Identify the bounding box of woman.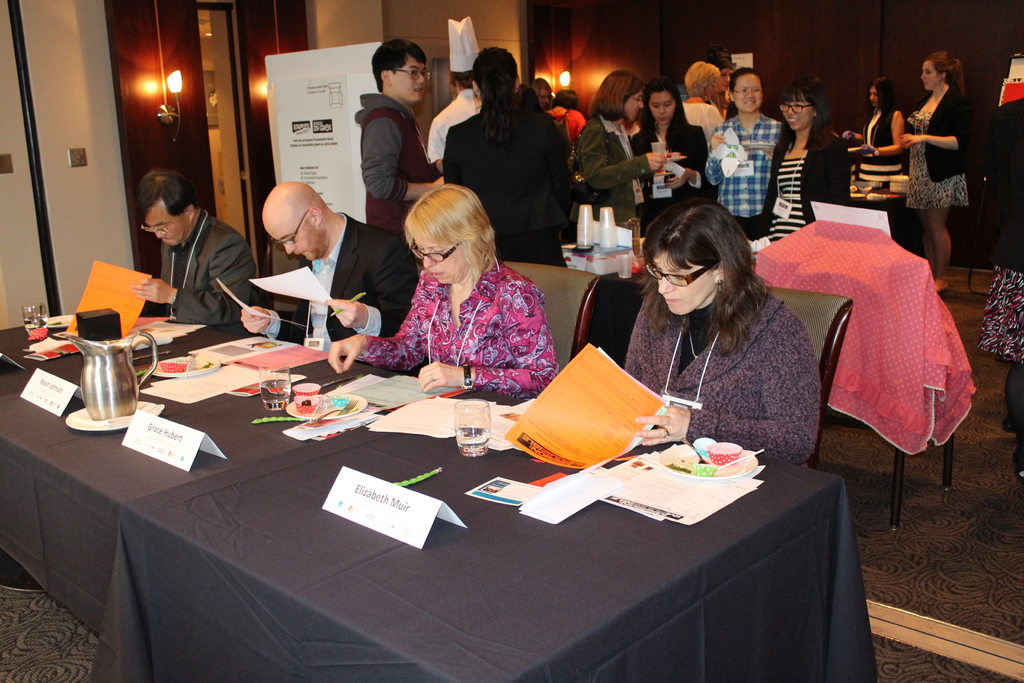
bbox(440, 44, 570, 270).
